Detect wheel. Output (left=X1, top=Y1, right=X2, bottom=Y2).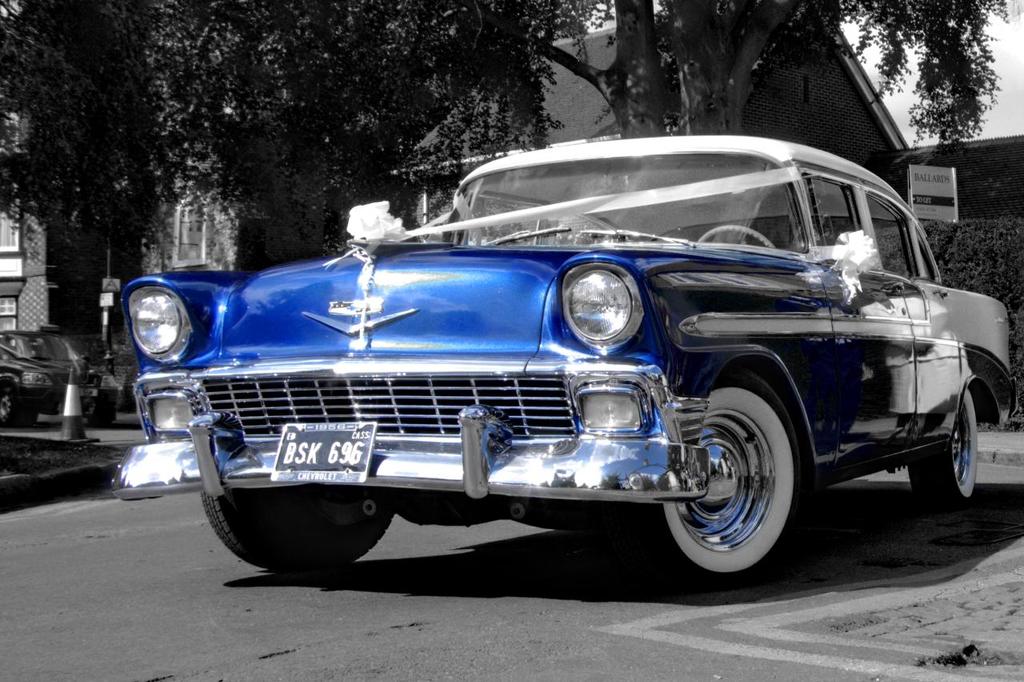
(left=208, top=494, right=397, bottom=576).
